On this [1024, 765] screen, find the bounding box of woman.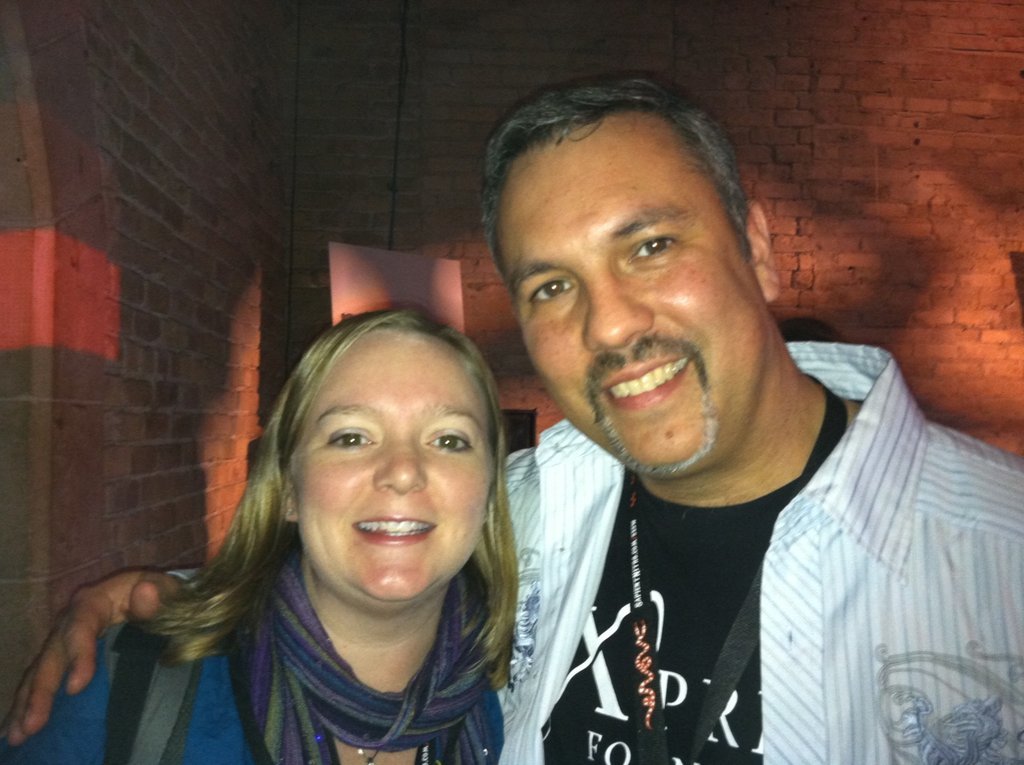
Bounding box: <region>66, 288, 594, 757</region>.
